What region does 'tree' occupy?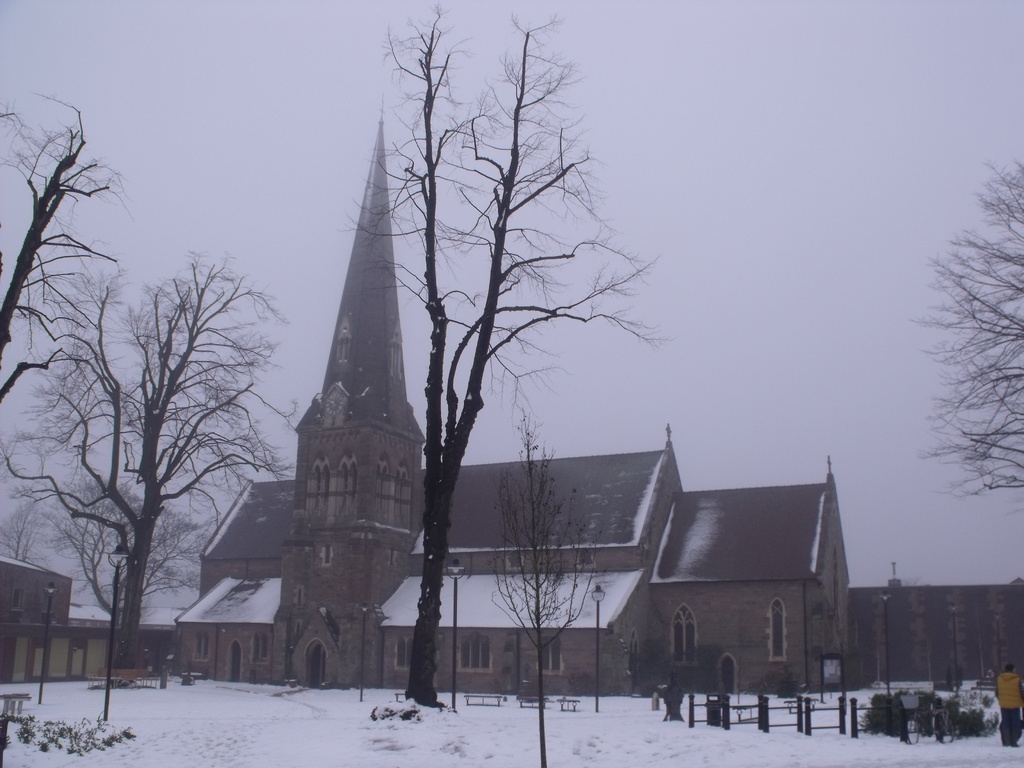
select_region(335, 0, 678, 696).
